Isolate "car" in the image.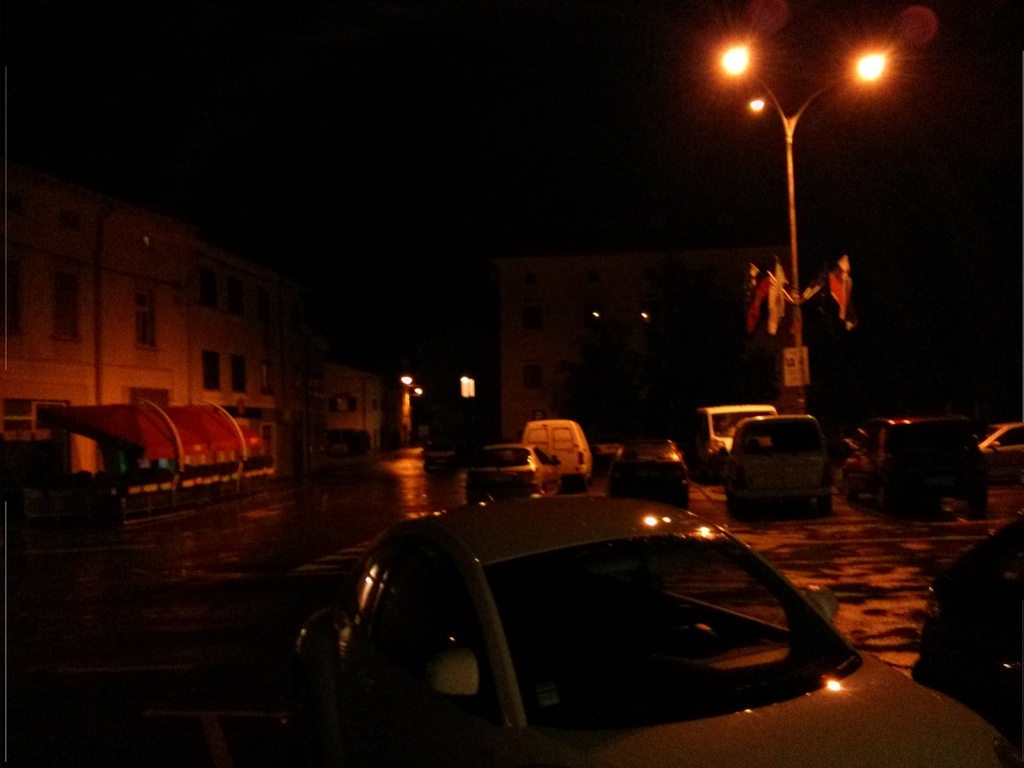
Isolated region: box(608, 439, 689, 506).
